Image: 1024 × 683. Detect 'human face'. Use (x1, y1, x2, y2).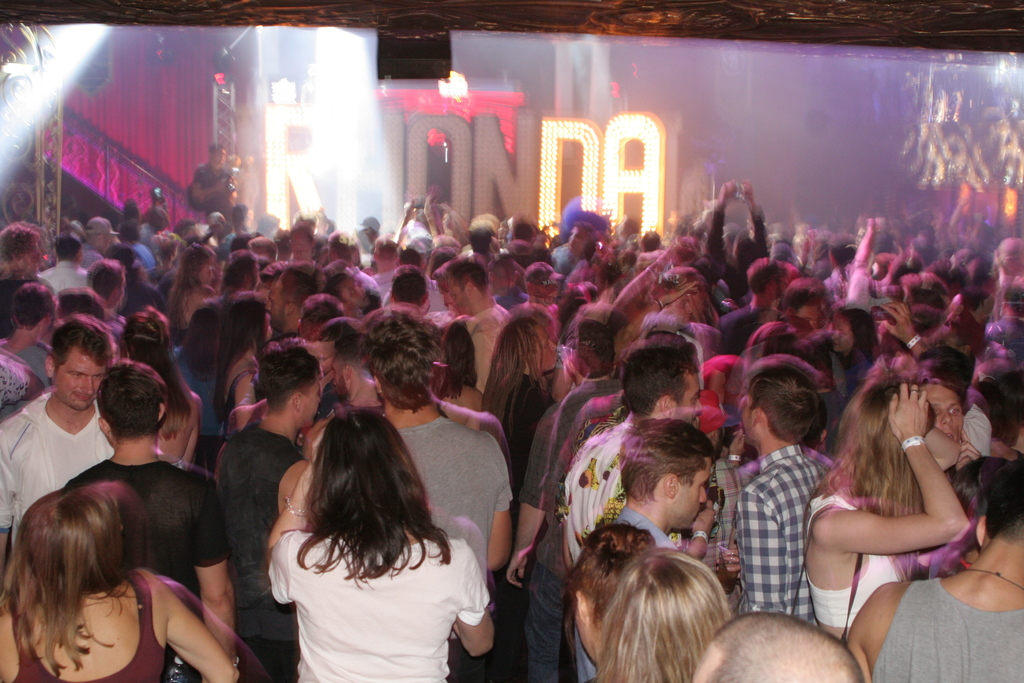
(668, 458, 713, 523).
